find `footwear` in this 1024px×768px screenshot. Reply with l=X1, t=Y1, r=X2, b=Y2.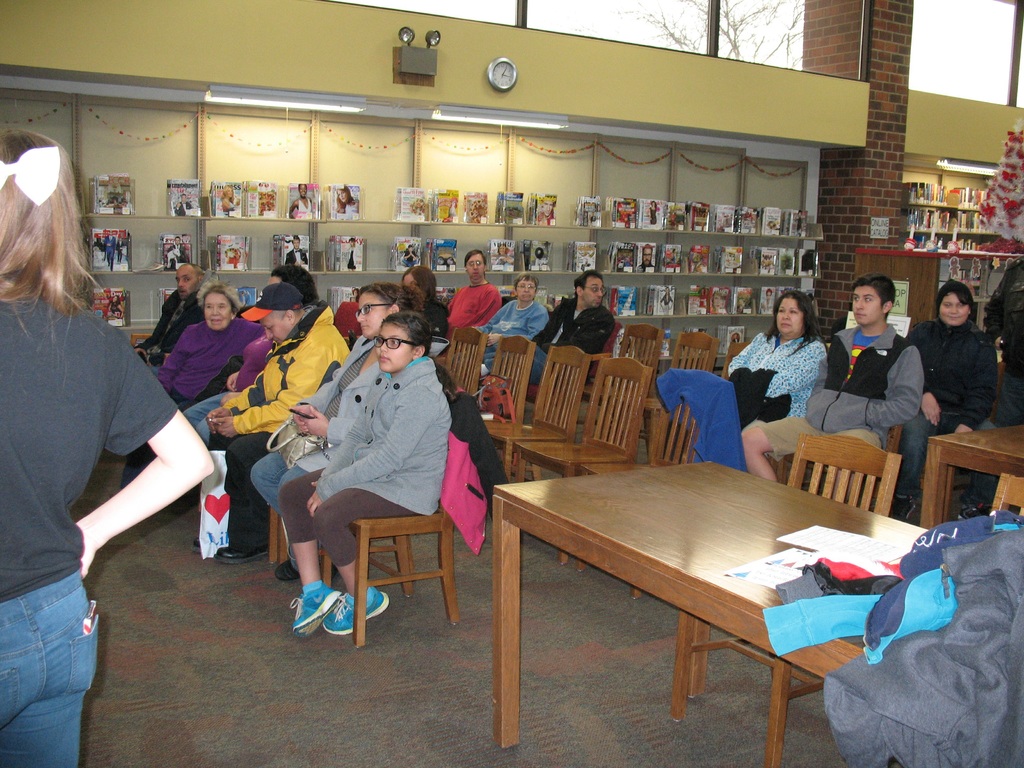
l=260, t=552, r=316, b=582.
